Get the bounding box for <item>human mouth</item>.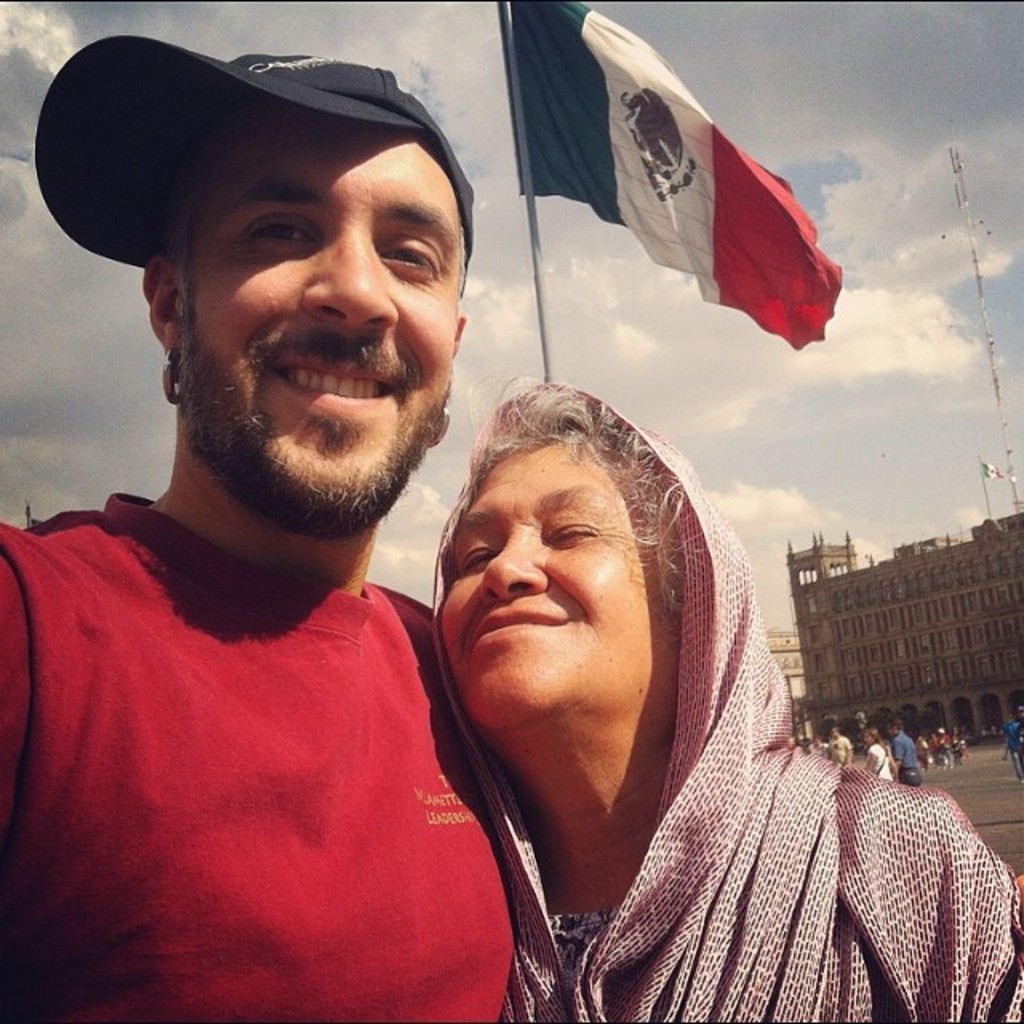
[450,589,562,643].
